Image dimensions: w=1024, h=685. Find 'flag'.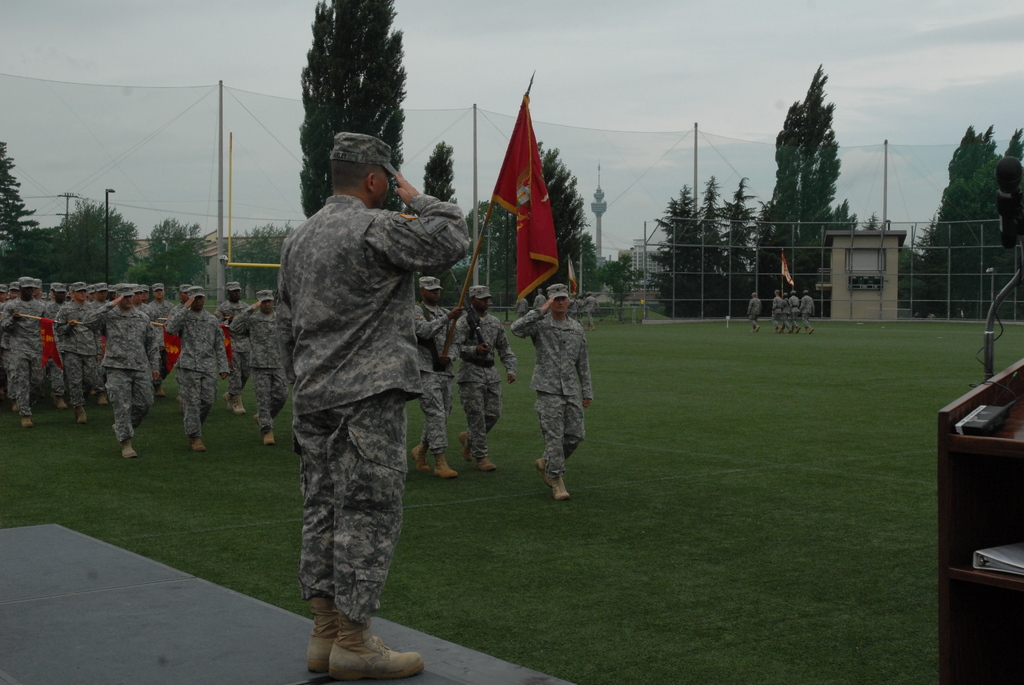
[92, 327, 116, 356].
